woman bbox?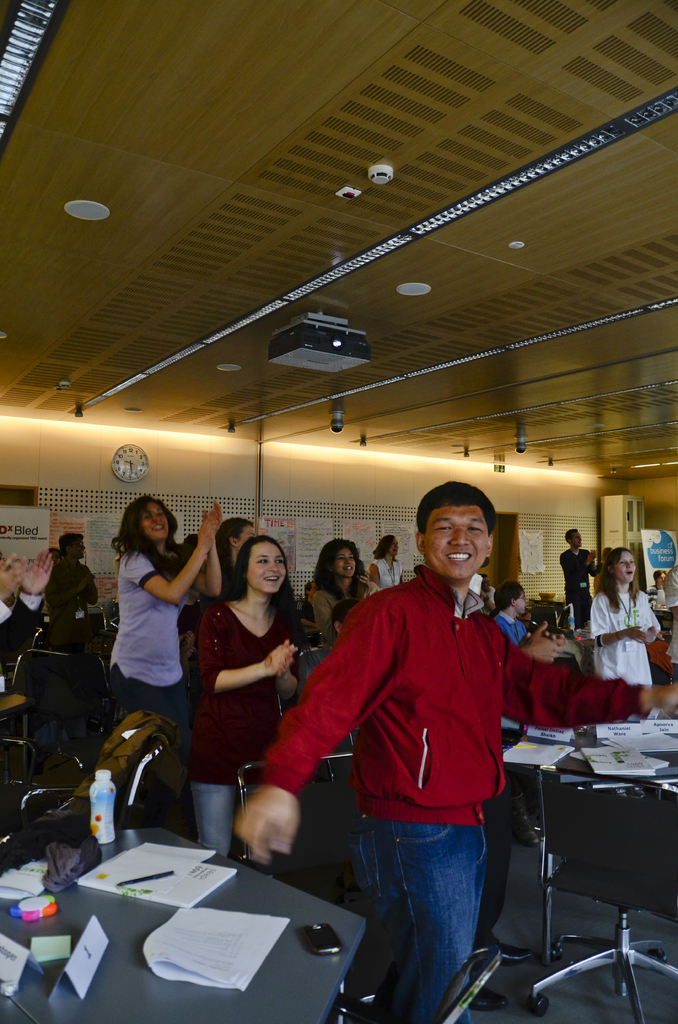
x1=182, y1=532, x2=309, y2=861
